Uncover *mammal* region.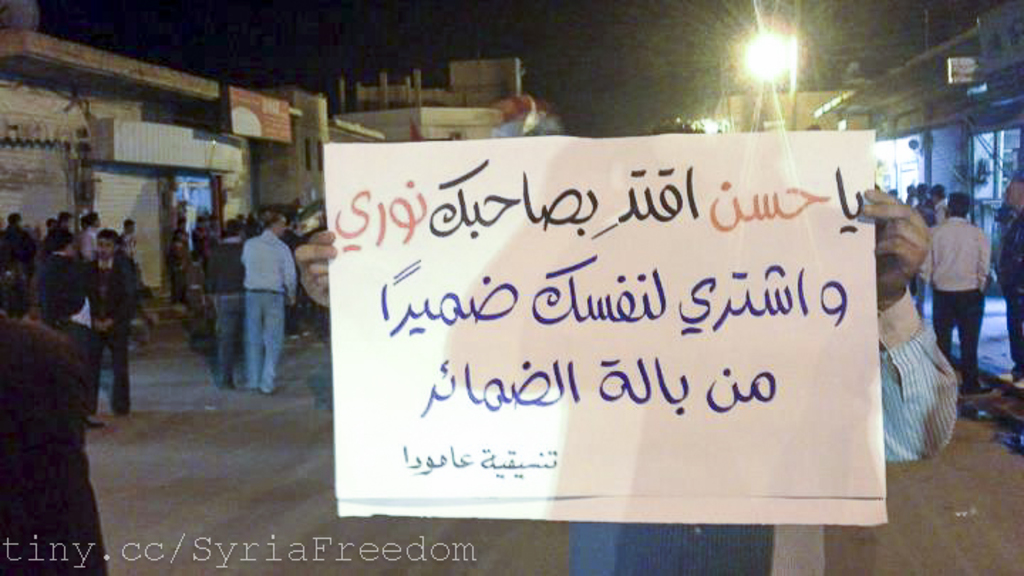
Uncovered: pyautogui.locateOnScreen(74, 206, 101, 263).
